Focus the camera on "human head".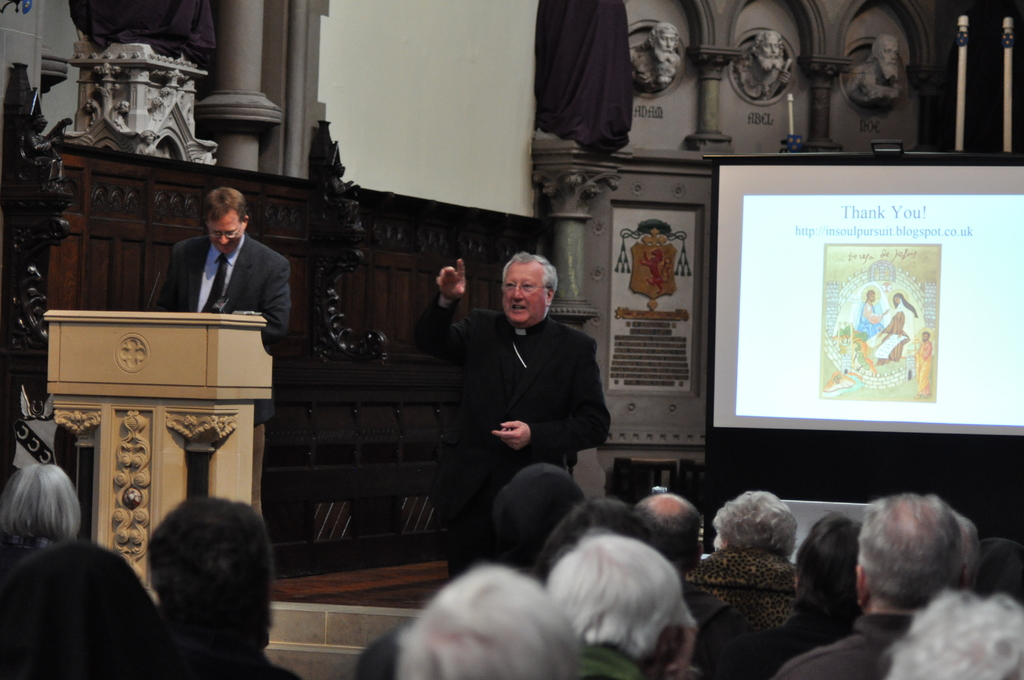
Focus region: x1=917 y1=328 x2=932 y2=341.
